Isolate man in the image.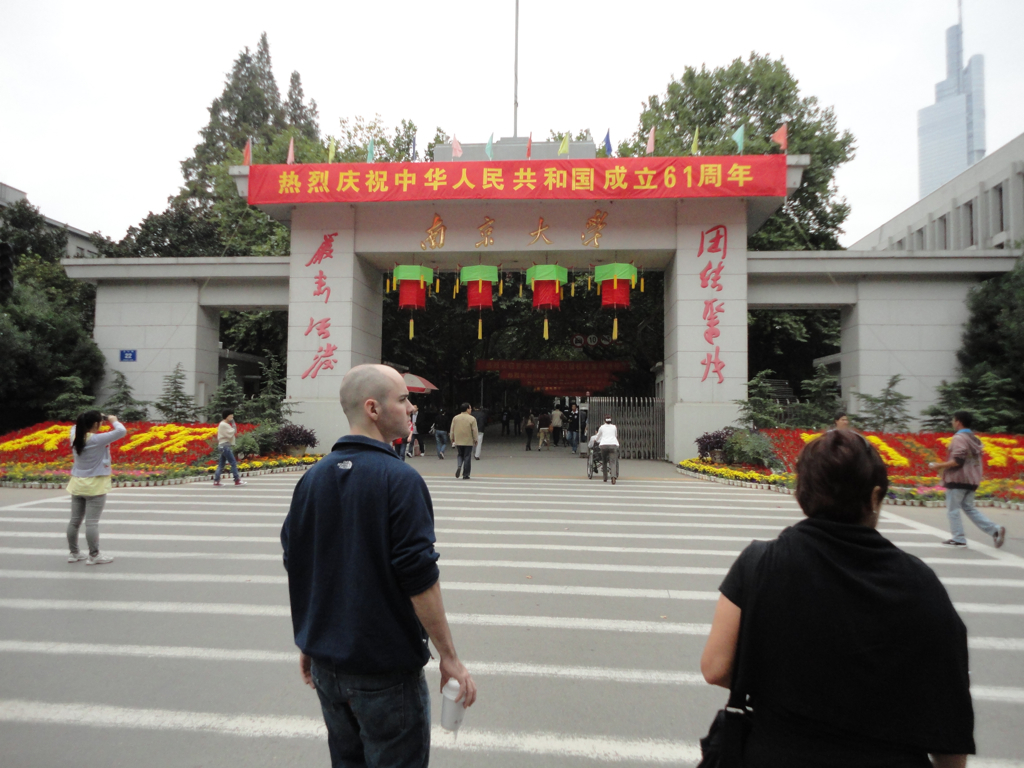
Isolated region: 273 362 466 755.
